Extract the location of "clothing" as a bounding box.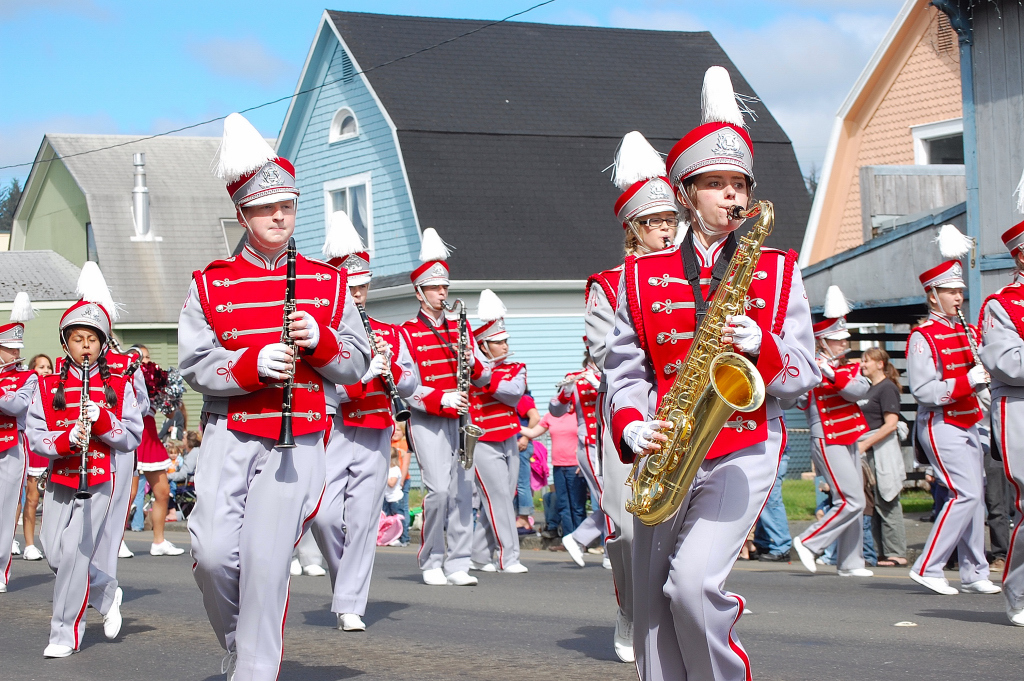
pyautogui.locateOnScreen(577, 242, 660, 620).
